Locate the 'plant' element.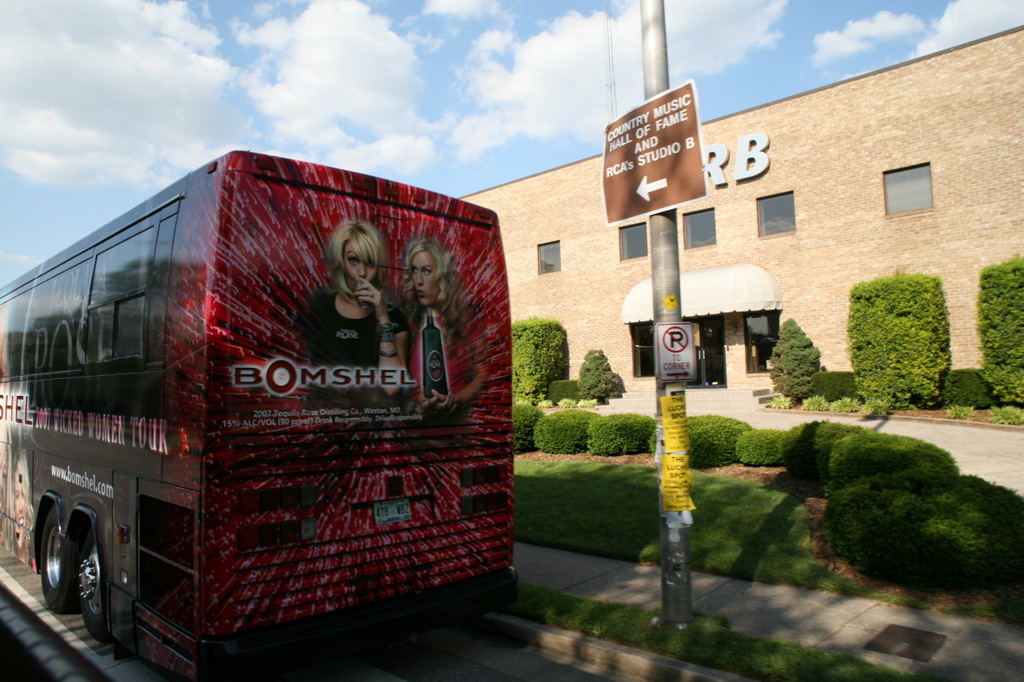
Element bbox: x1=535, y1=409, x2=596, y2=452.
